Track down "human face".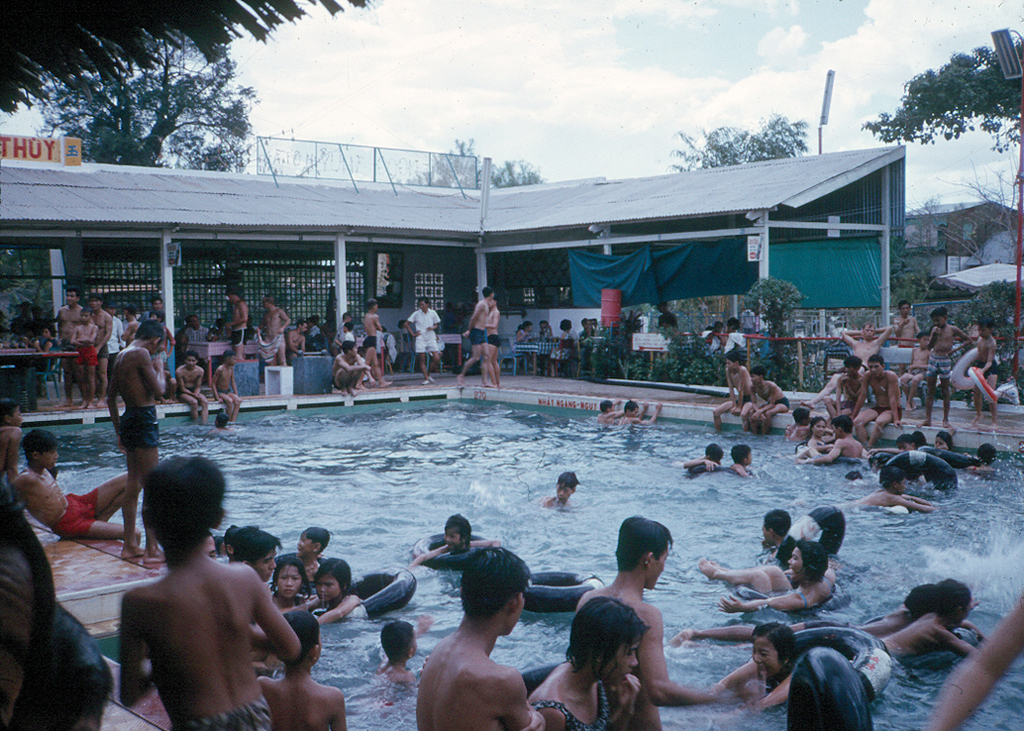
Tracked to 750,635,779,675.
